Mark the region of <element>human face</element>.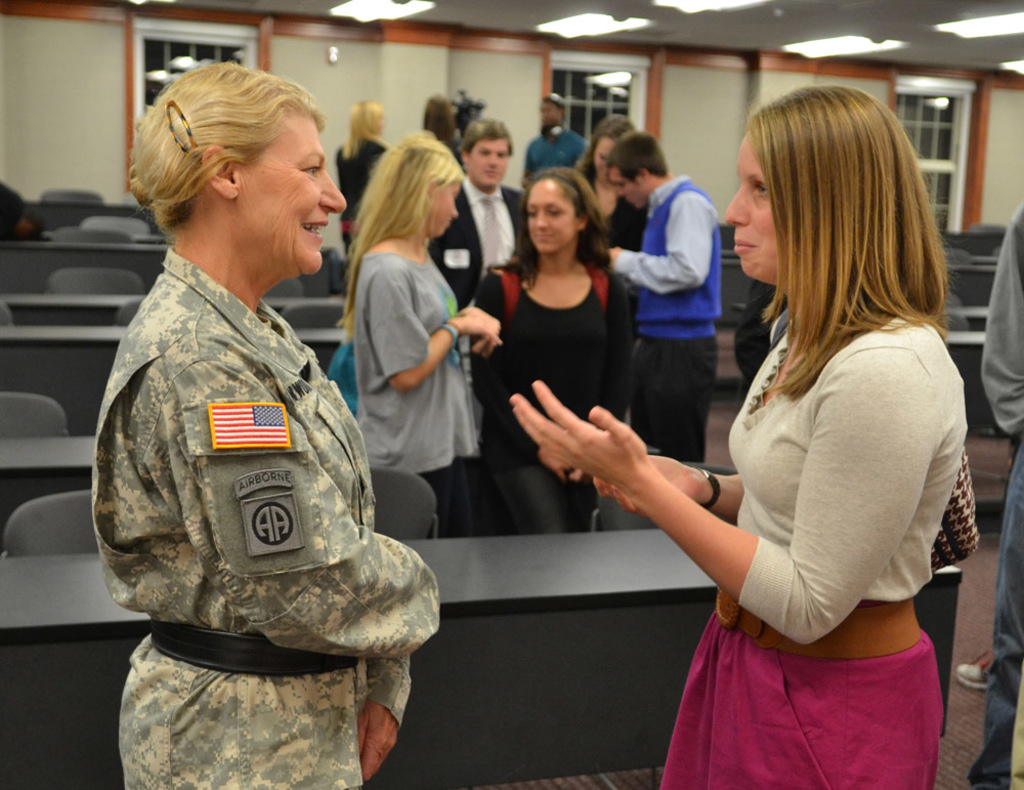
Region: 721/131/780/282.
